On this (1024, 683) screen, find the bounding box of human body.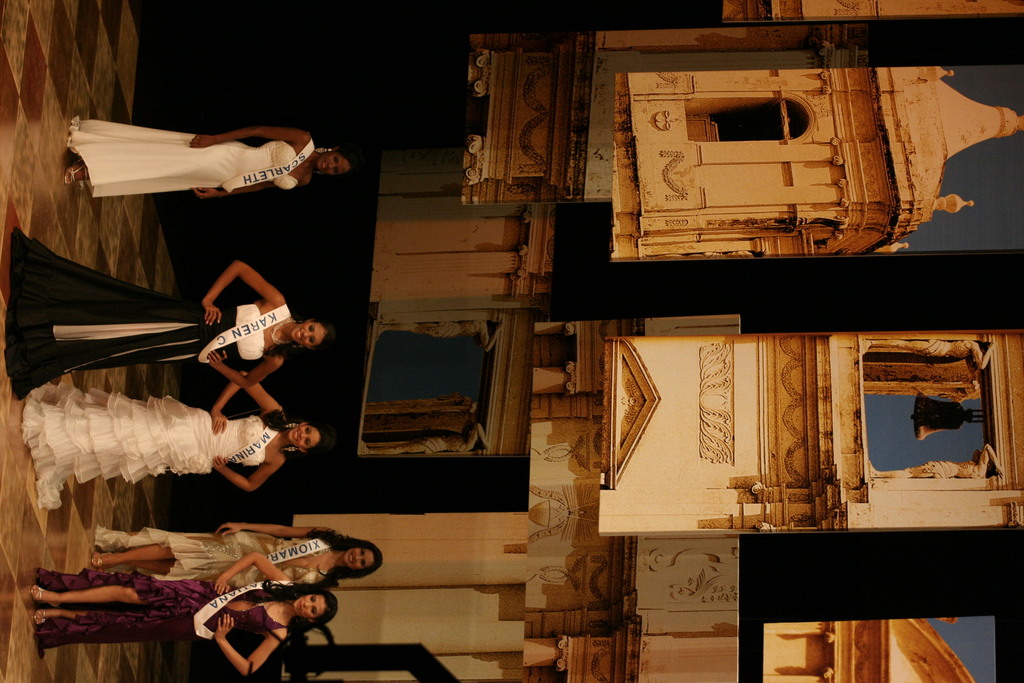
Bounding box: <region>0, 252, 299, 400</region>.
